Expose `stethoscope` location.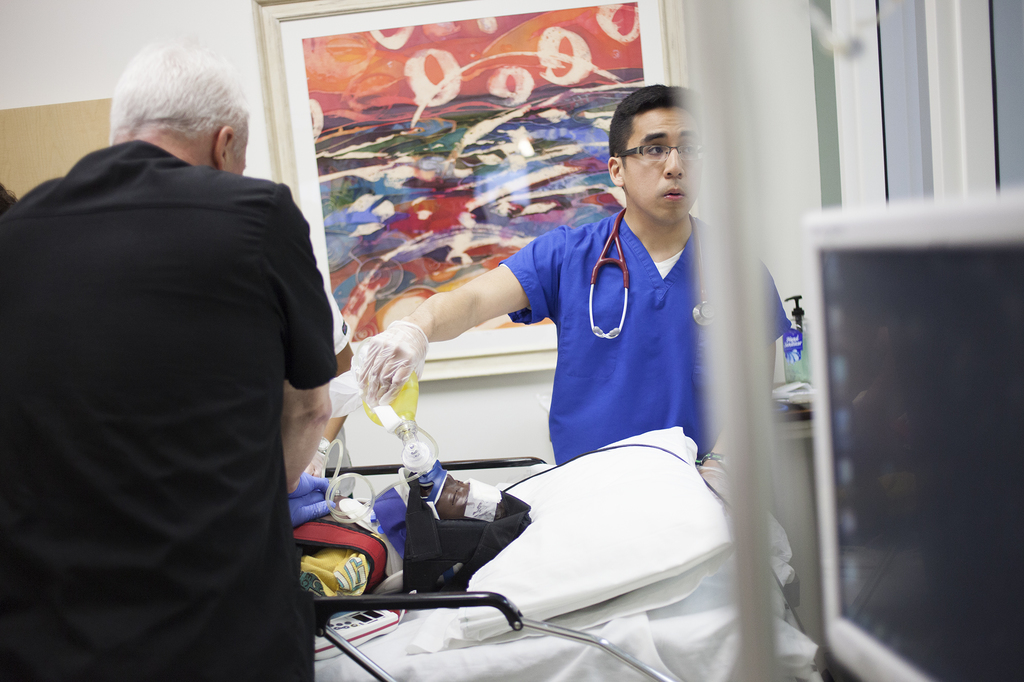
Exposed at pyautogui.locateOnScreen(590, 203, 719, 342).
